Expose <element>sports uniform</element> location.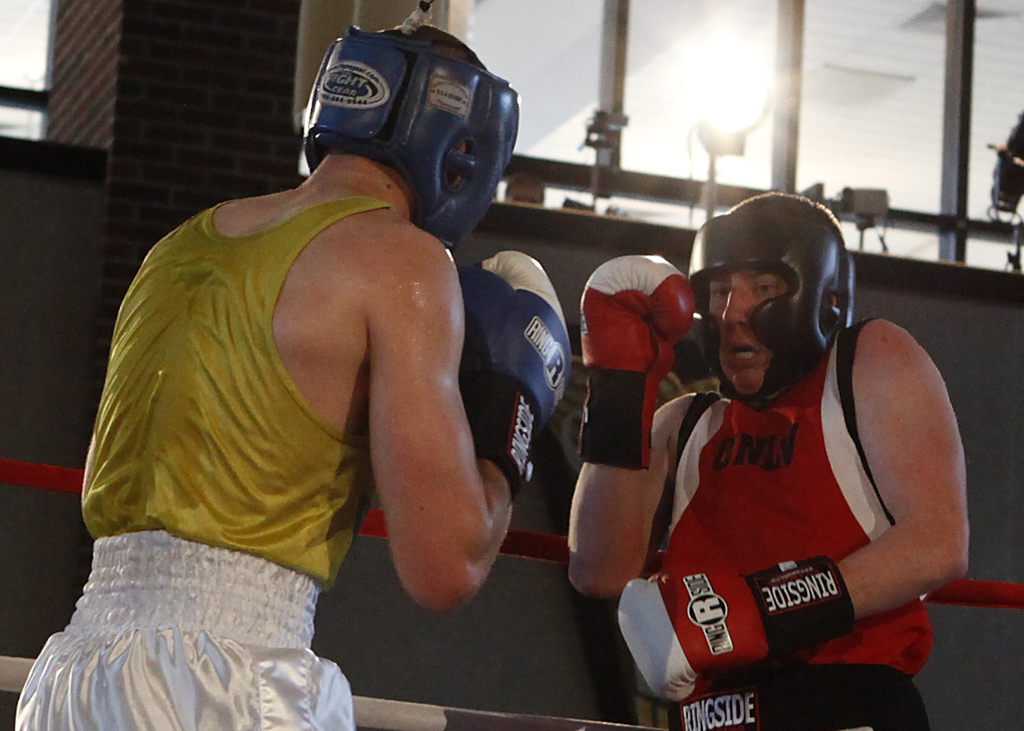
Exposed at x1=15, y1=0, x2=564, y2=730.
